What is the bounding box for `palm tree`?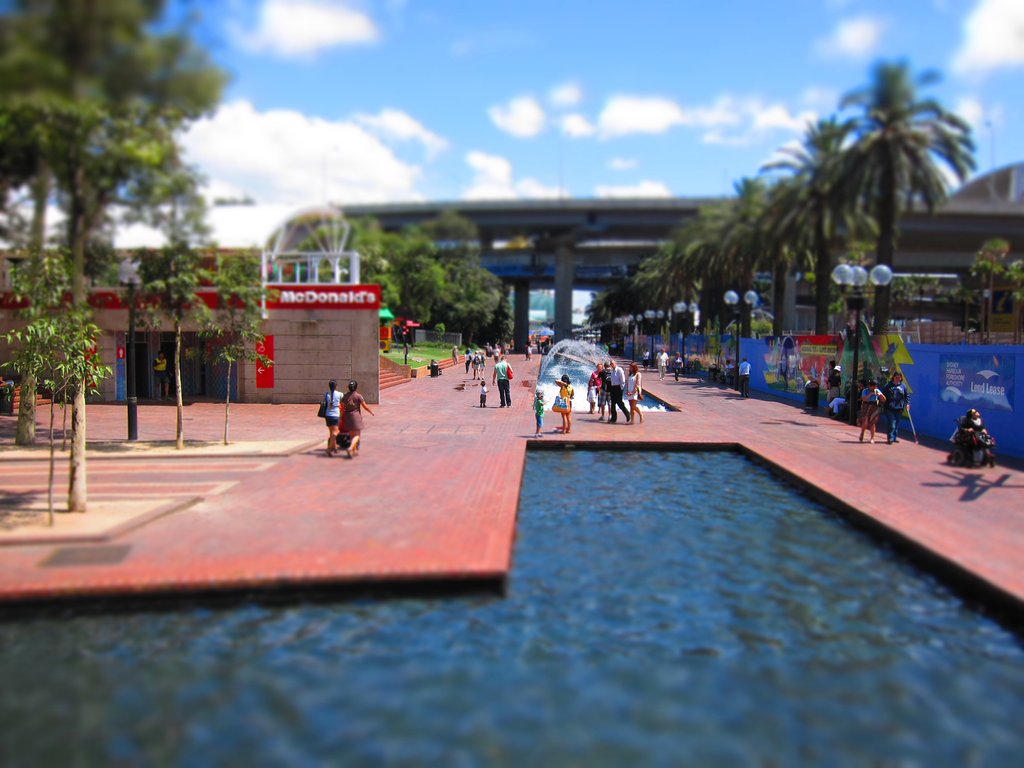
pyautogui.locateOnScreen(737, 187, 802, 300).
